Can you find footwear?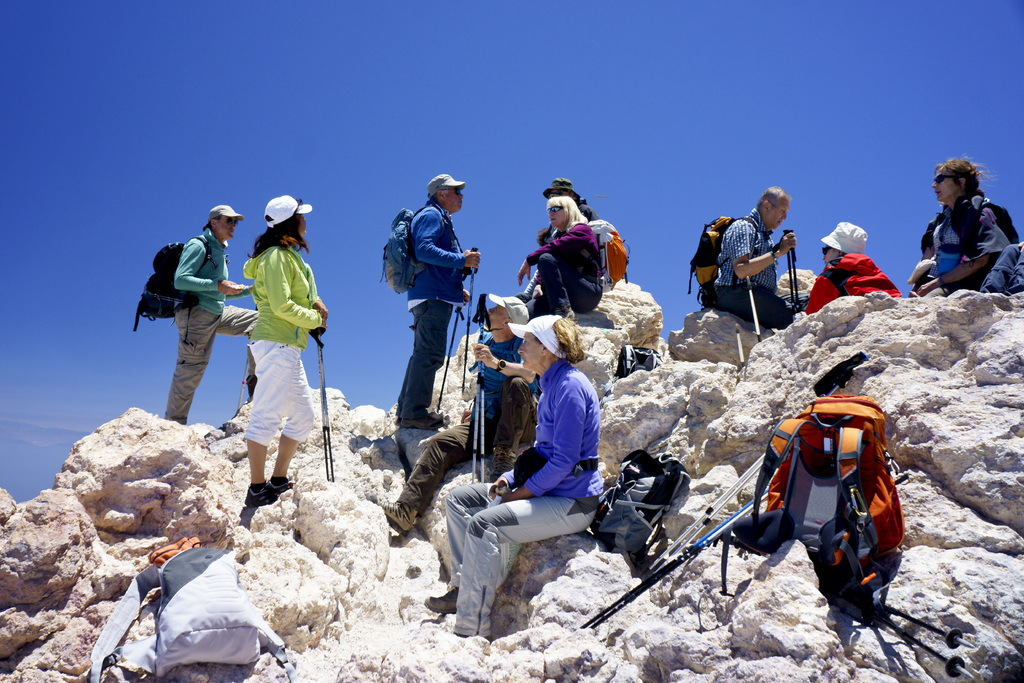
Yes, bounding box: (240, 482, 274, 505).
